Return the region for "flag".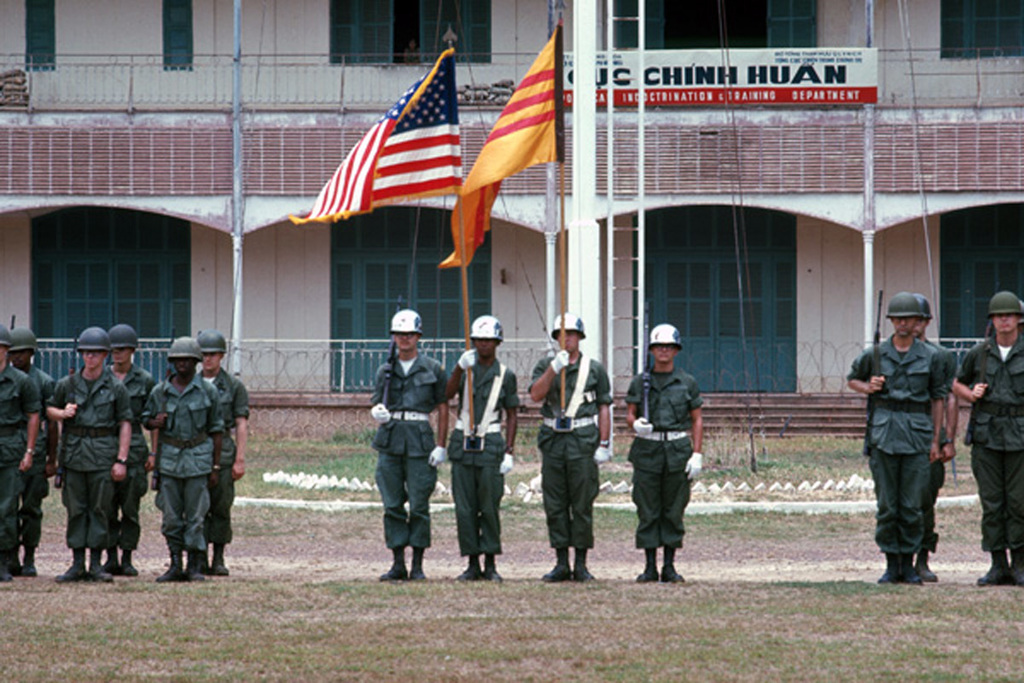
[left=430, top=24, right=561, bottom=270].
